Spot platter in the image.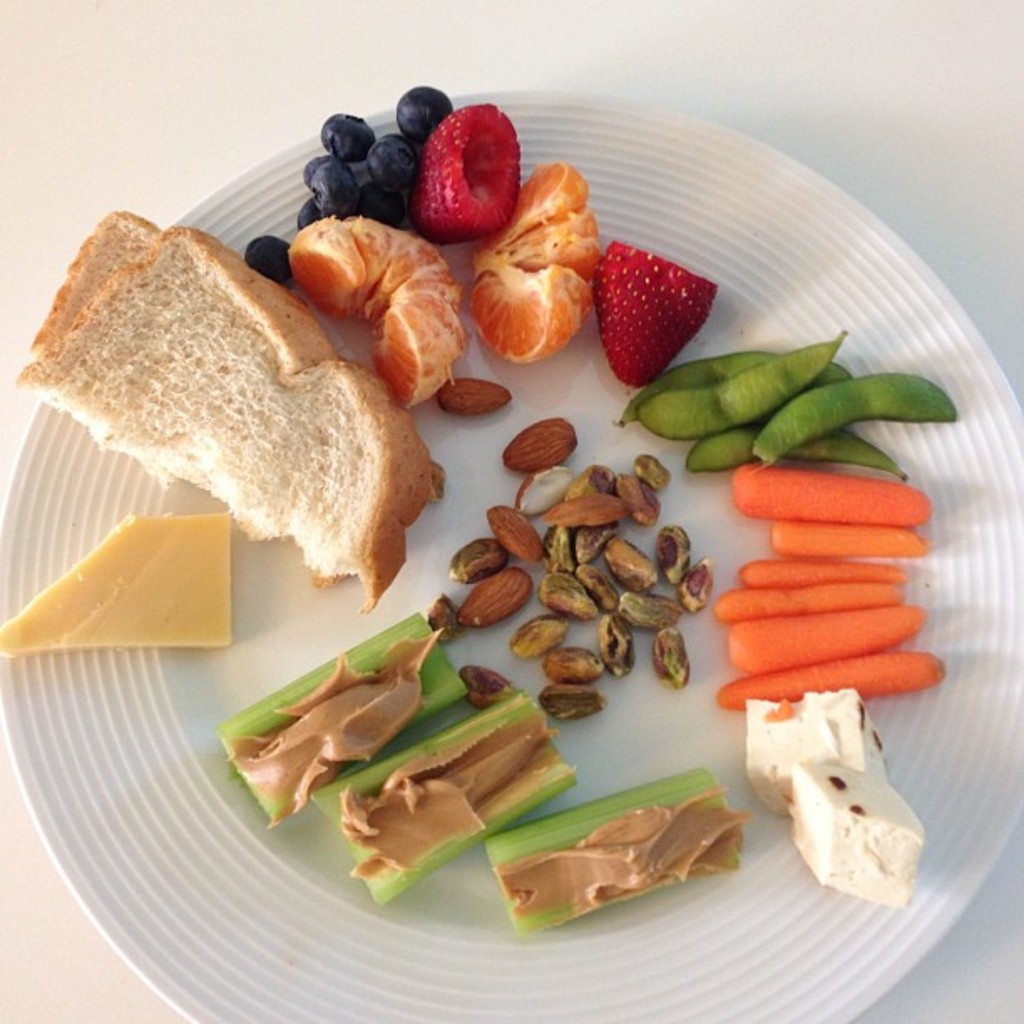
platter found at box(0, 89, 1022, 1022).
